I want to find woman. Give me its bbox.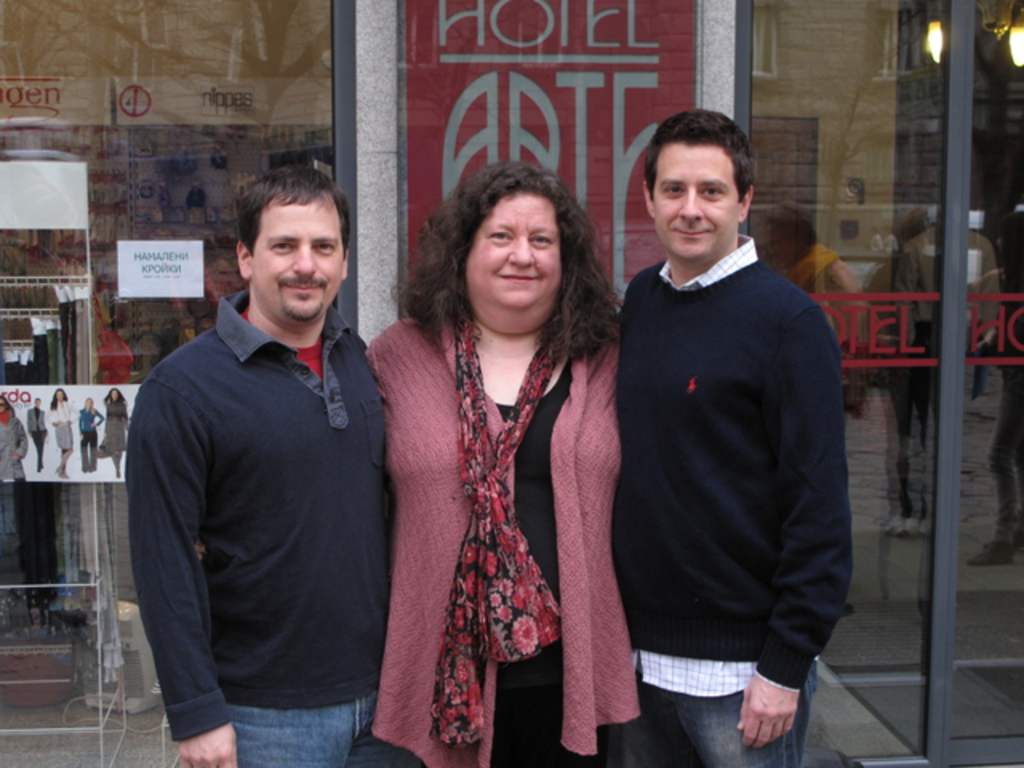
45/386/80/478.
